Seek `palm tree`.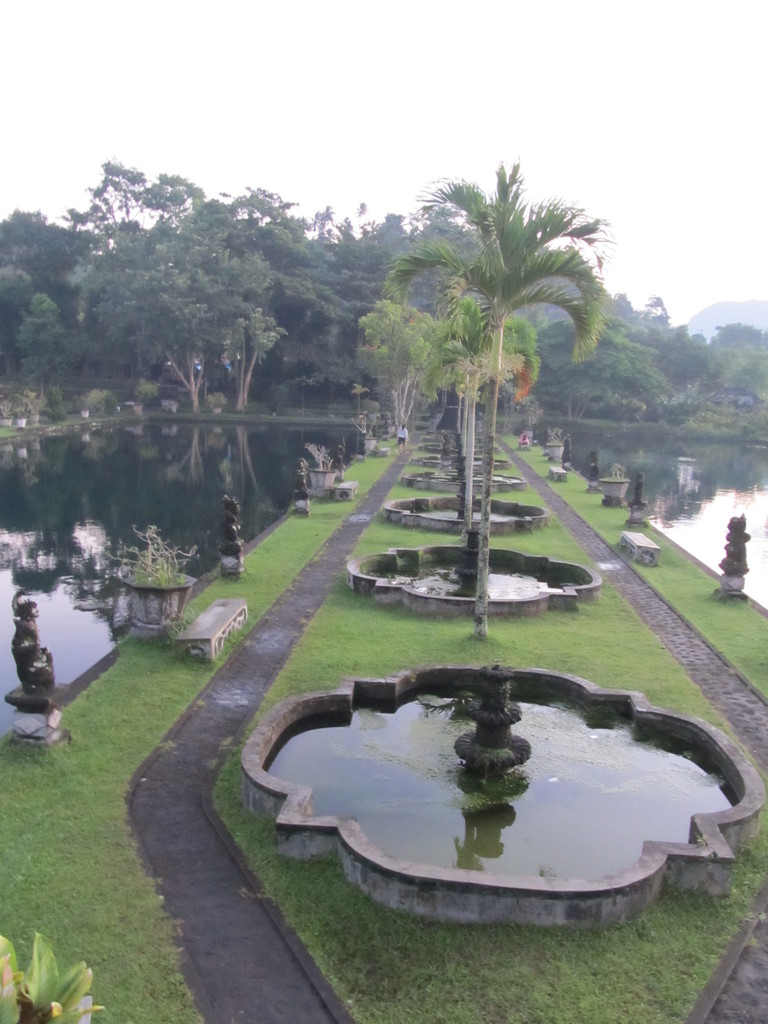
detection(338, 285, 553, 545).
